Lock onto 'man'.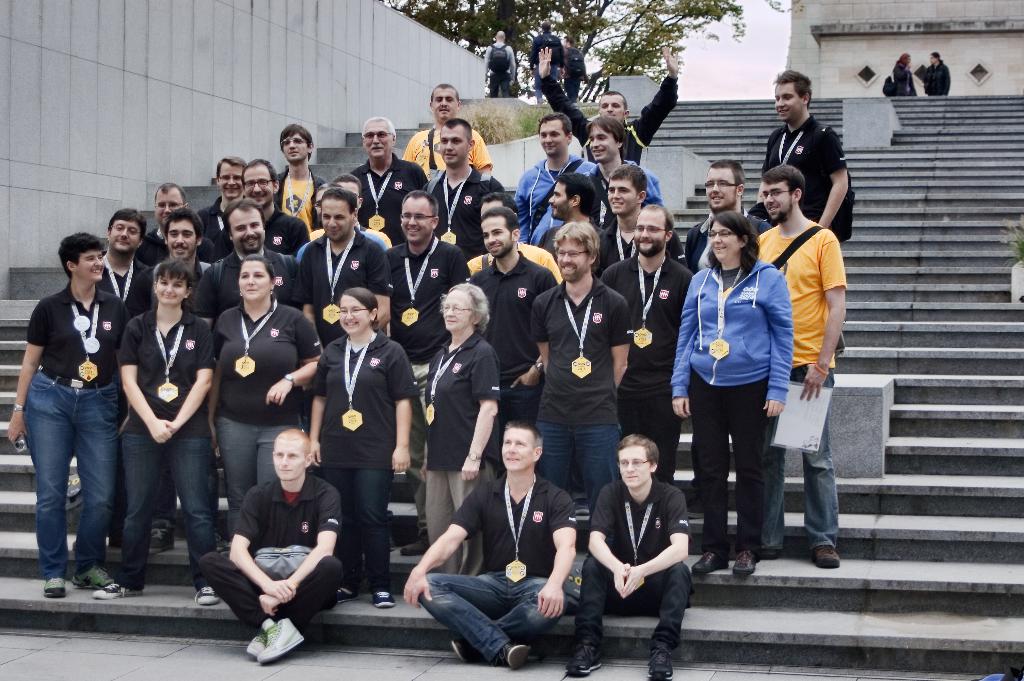
Locked: (526, 222, 627, 539).
